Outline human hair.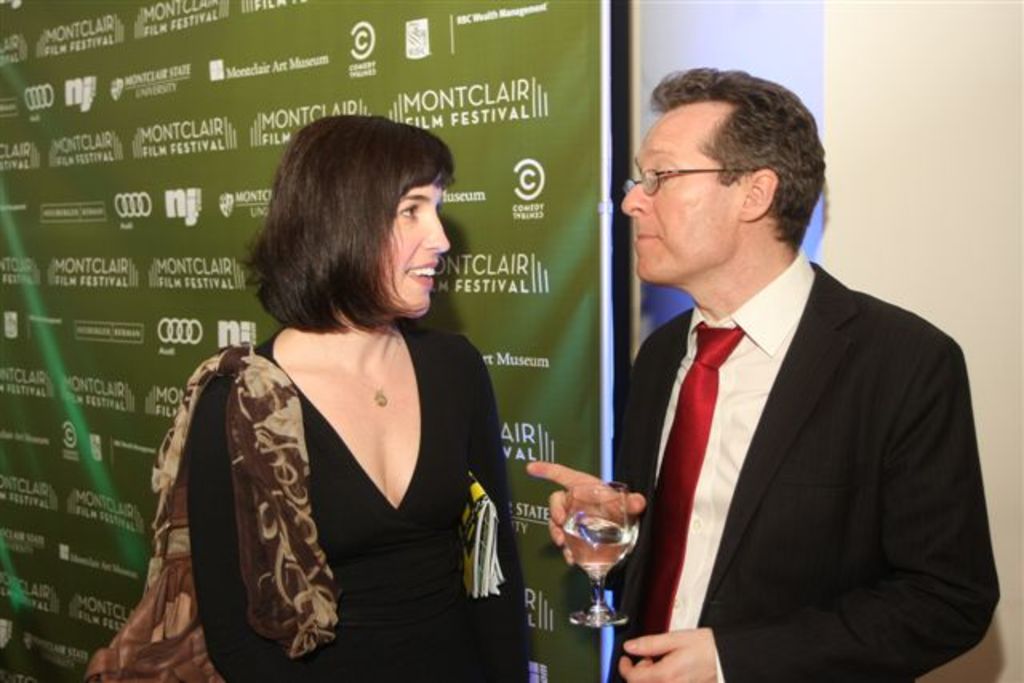
Outline: bbox=(653, 64, 826, 251).
